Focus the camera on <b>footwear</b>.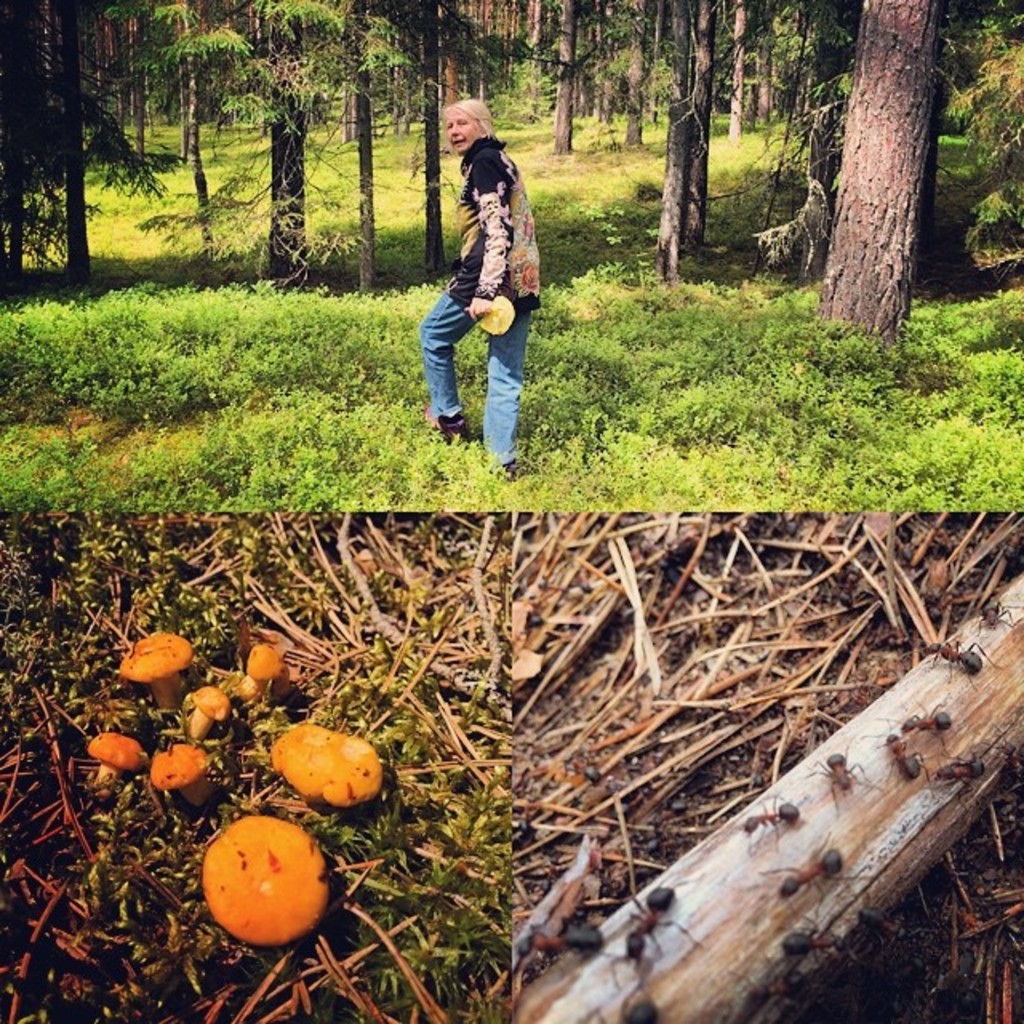
Focus region: Rect(422, 400, 470, 450).
